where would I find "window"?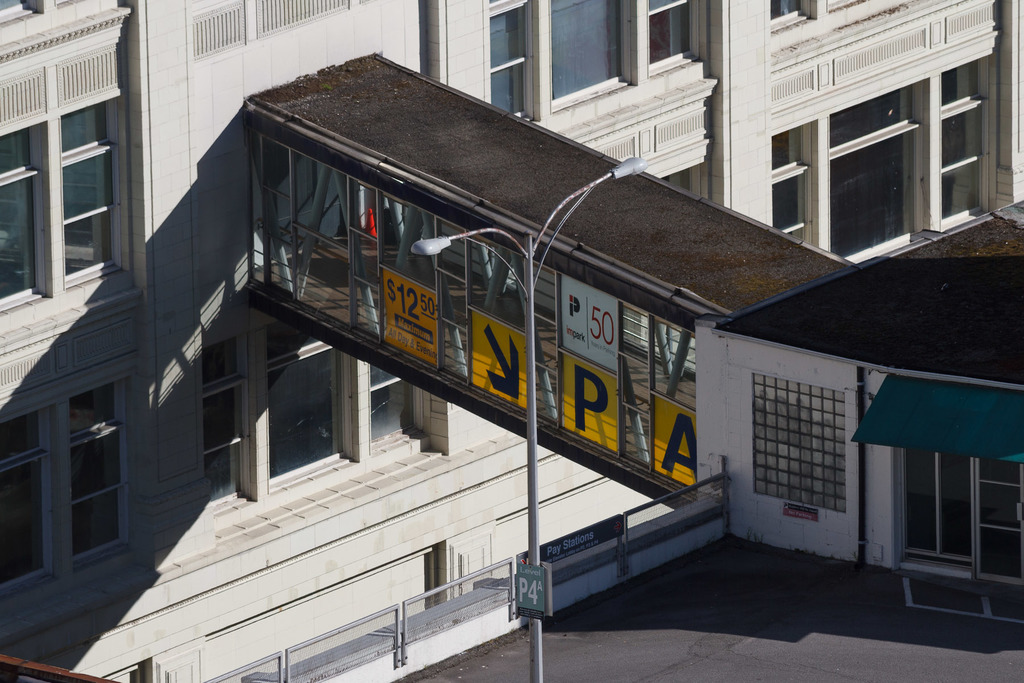
At Rect(15, 60, 139, 285).
